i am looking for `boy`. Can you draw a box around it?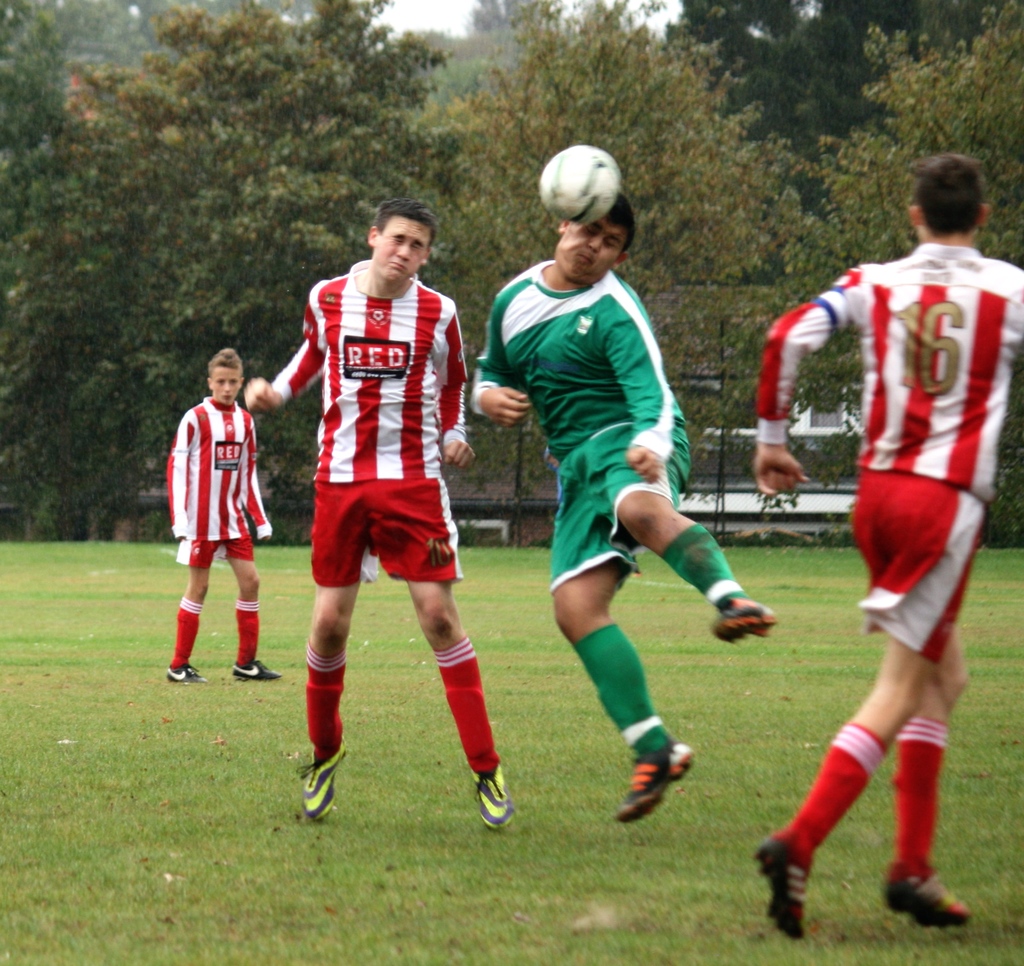
Sure, the bounding box is [left=468, top=194, right=776, bottom=821].
